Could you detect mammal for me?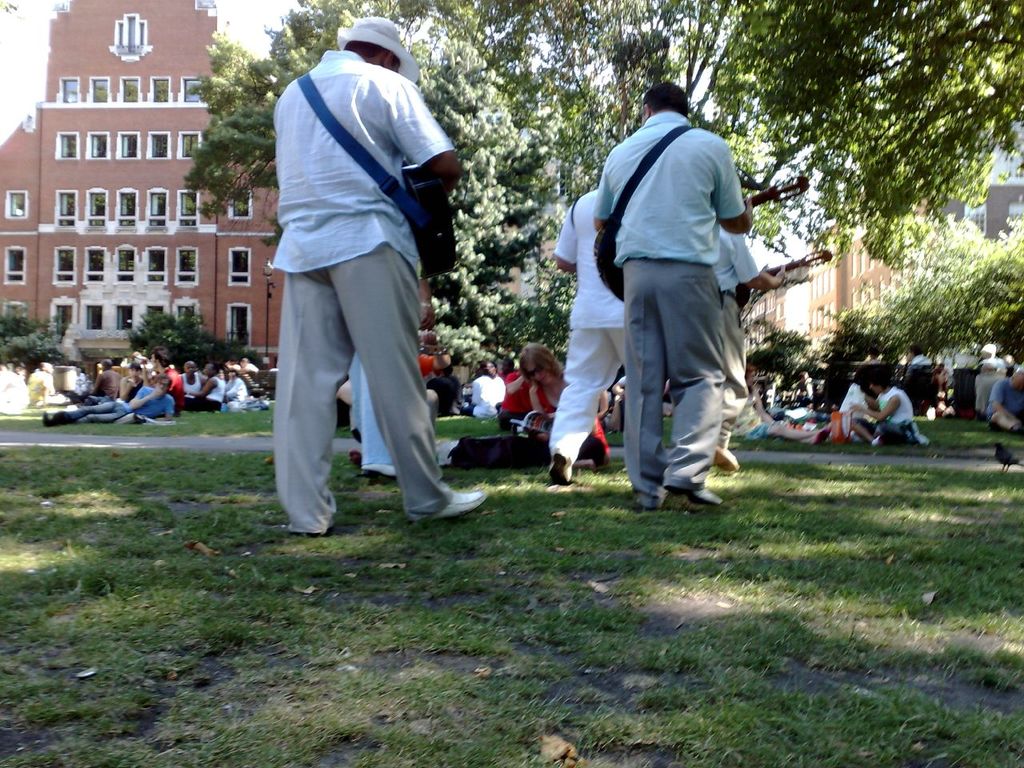
Detection result: x1=28 y1=360 x2=72 y2=410.
